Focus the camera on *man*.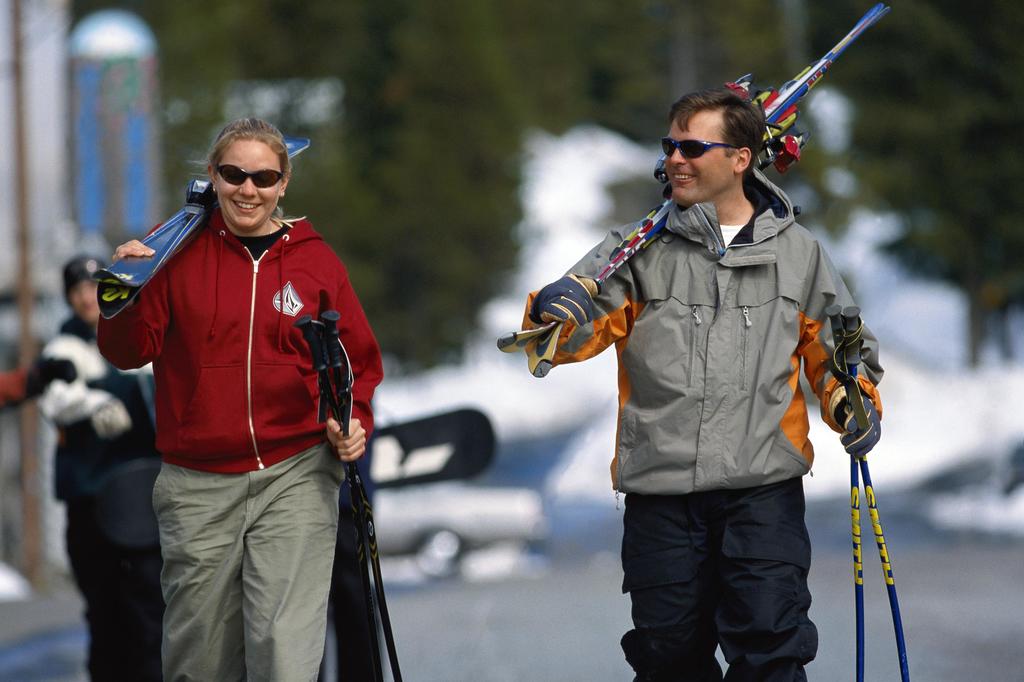
Focus region: bbox=(24, 250, 157, 681).
